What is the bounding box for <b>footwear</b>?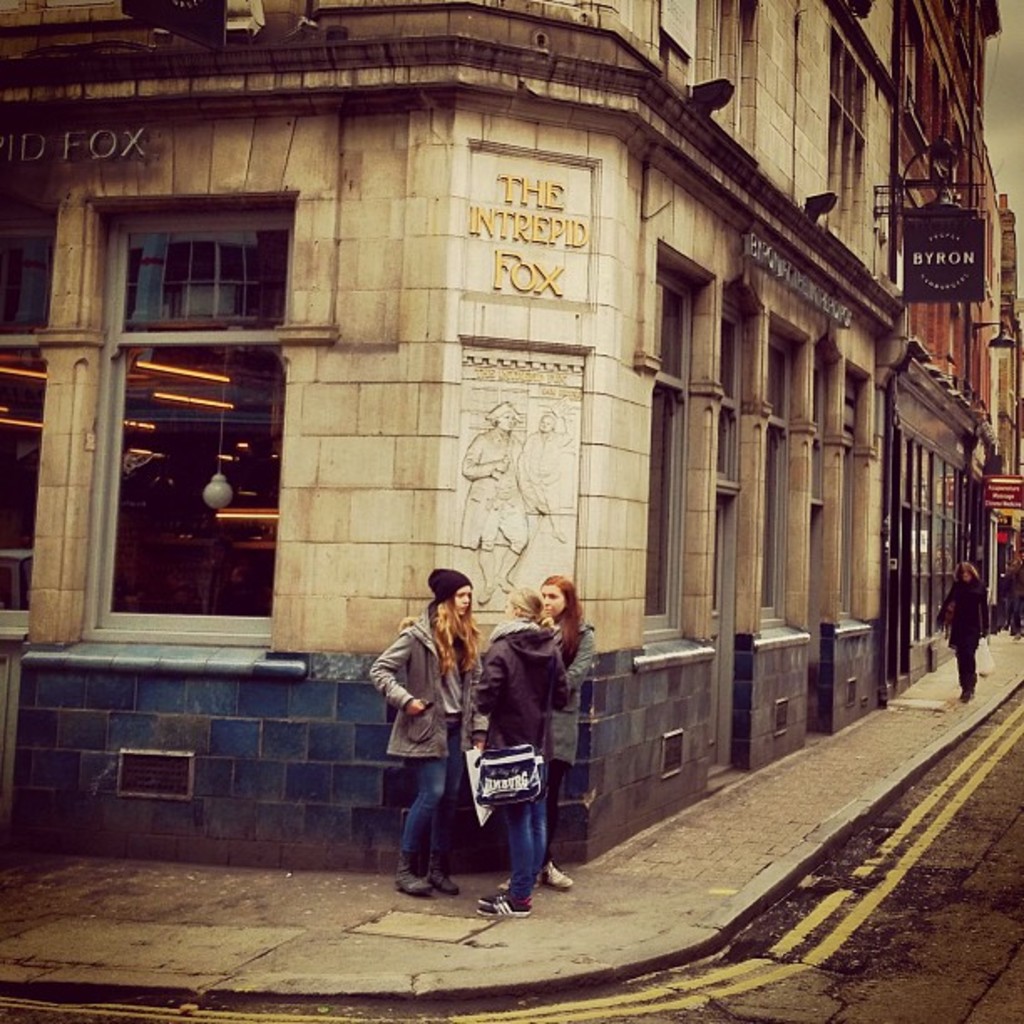
l=957, t=684, r=975, b=699.
